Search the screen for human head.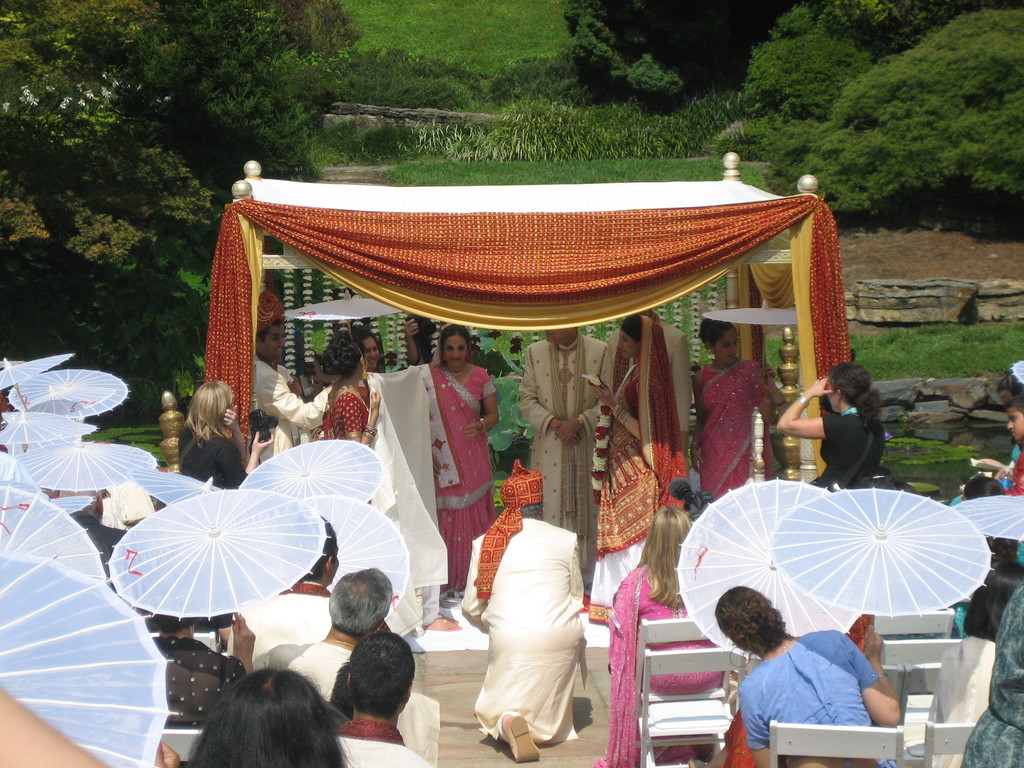
Found at [982,569,1023,634].
